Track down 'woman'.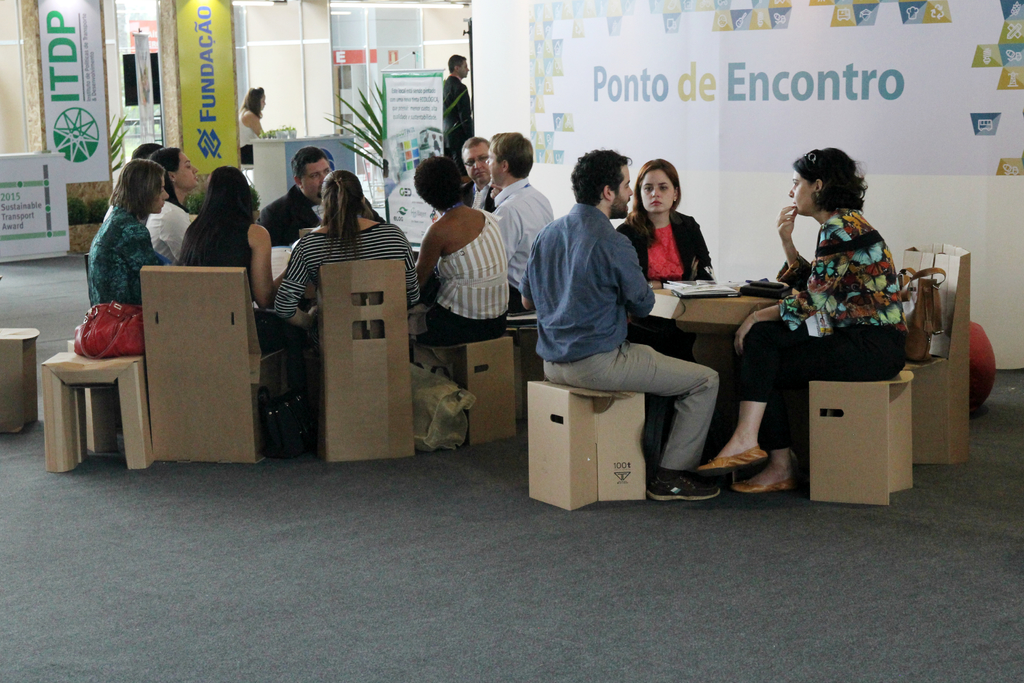
Tracked to rect(270, 168, 419, 341).
